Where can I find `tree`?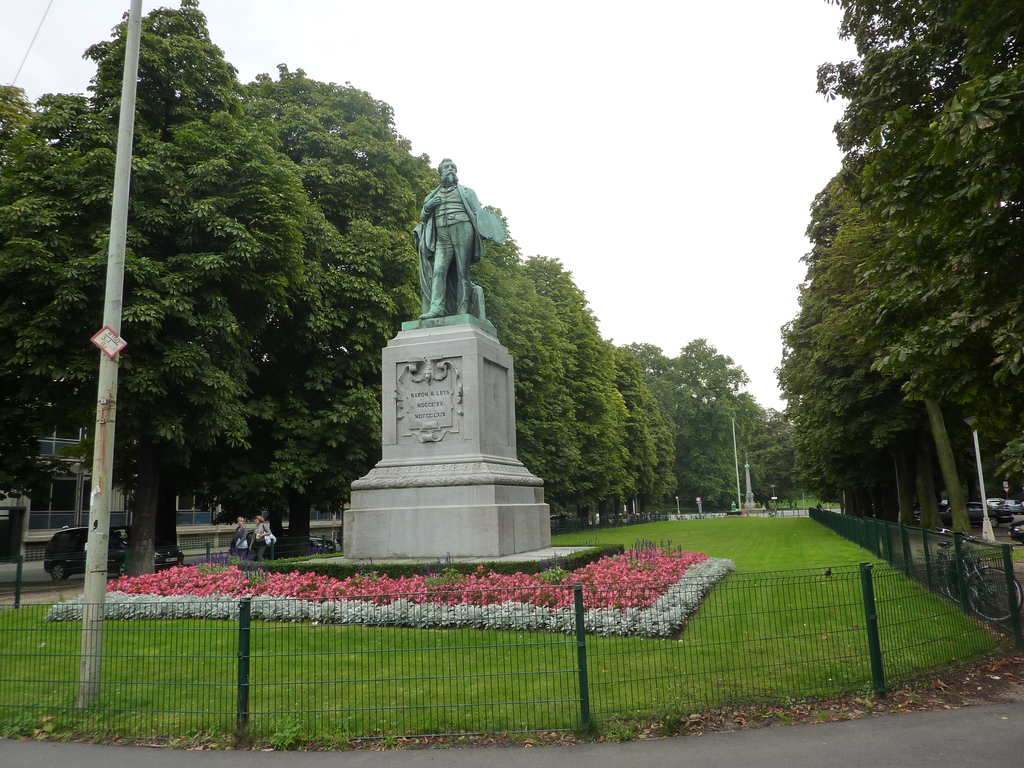
You can find it at (540, 256, 631, 508).
